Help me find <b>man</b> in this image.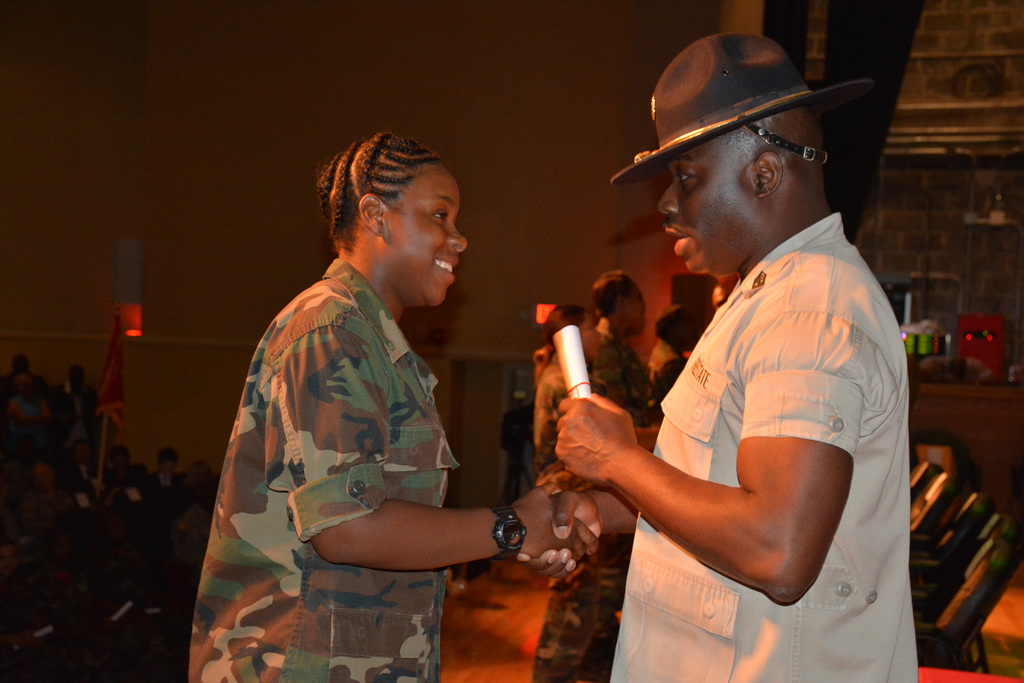
Found it: box=[548, 36, 924, 682].
